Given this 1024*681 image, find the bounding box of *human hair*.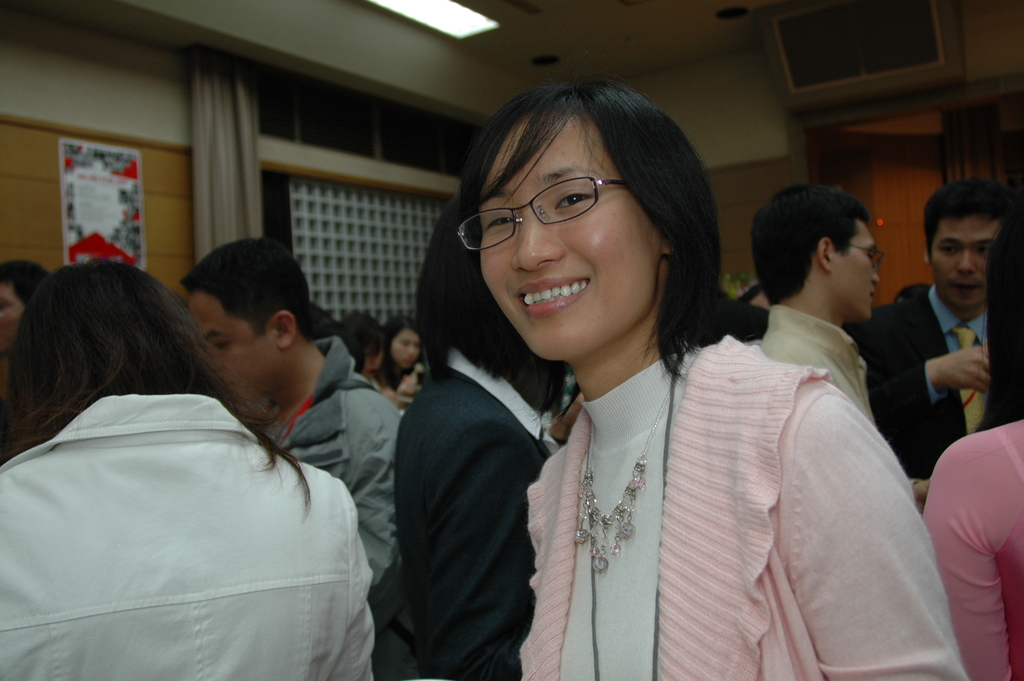
Rect(975, 205, 1023, 434).
